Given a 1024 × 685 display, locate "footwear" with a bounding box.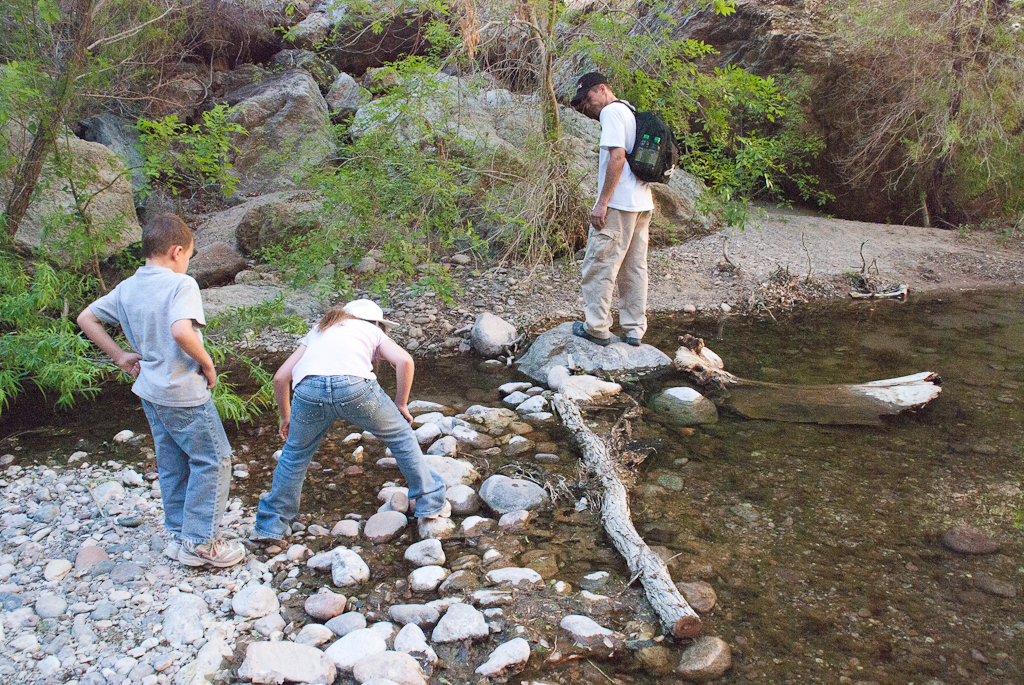
Located: bbox(243, 527, 267, 542).
